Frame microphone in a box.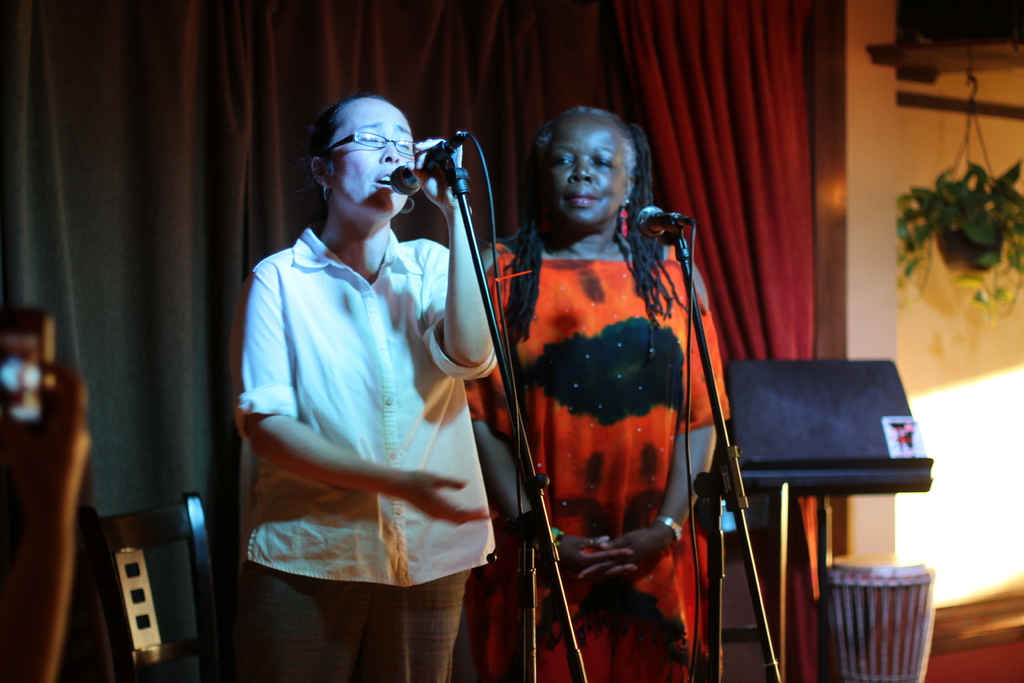
(left=385, top=129, right=476, bottom=204).
